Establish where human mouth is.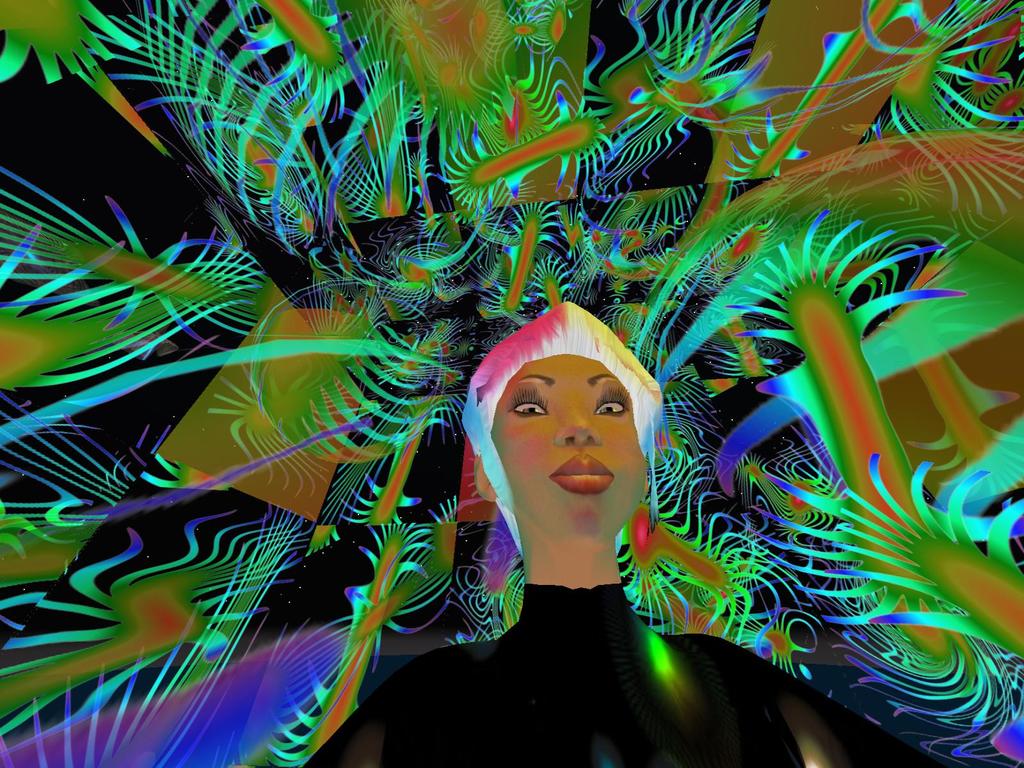
Established at pyautogui.locateOnScreen(549, 454, 614, 495).
